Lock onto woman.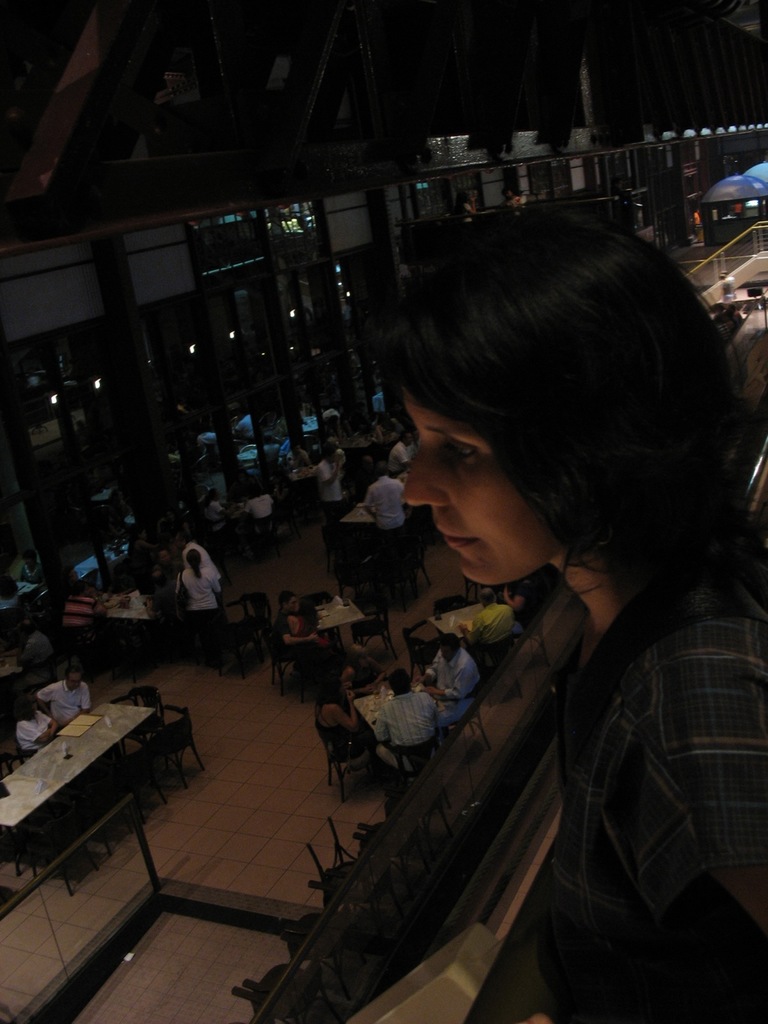
Locked: bbox(317, 676, 373, 758).
